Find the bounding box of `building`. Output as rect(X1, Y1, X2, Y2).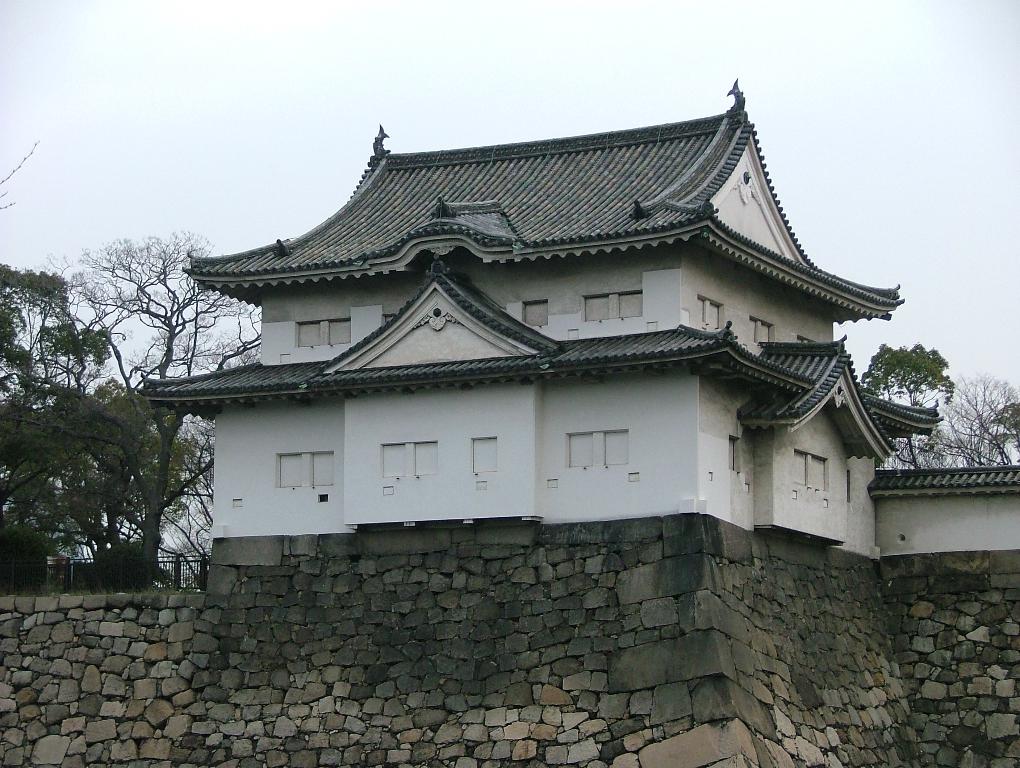
rect(128, 74, 1019, 602).
